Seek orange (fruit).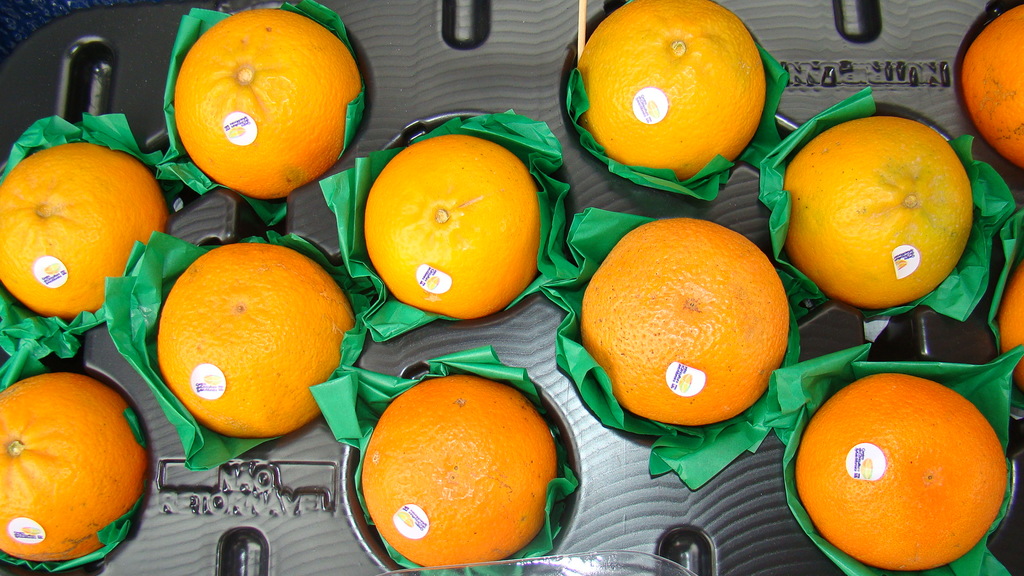
998, 248, 1021, 384.
